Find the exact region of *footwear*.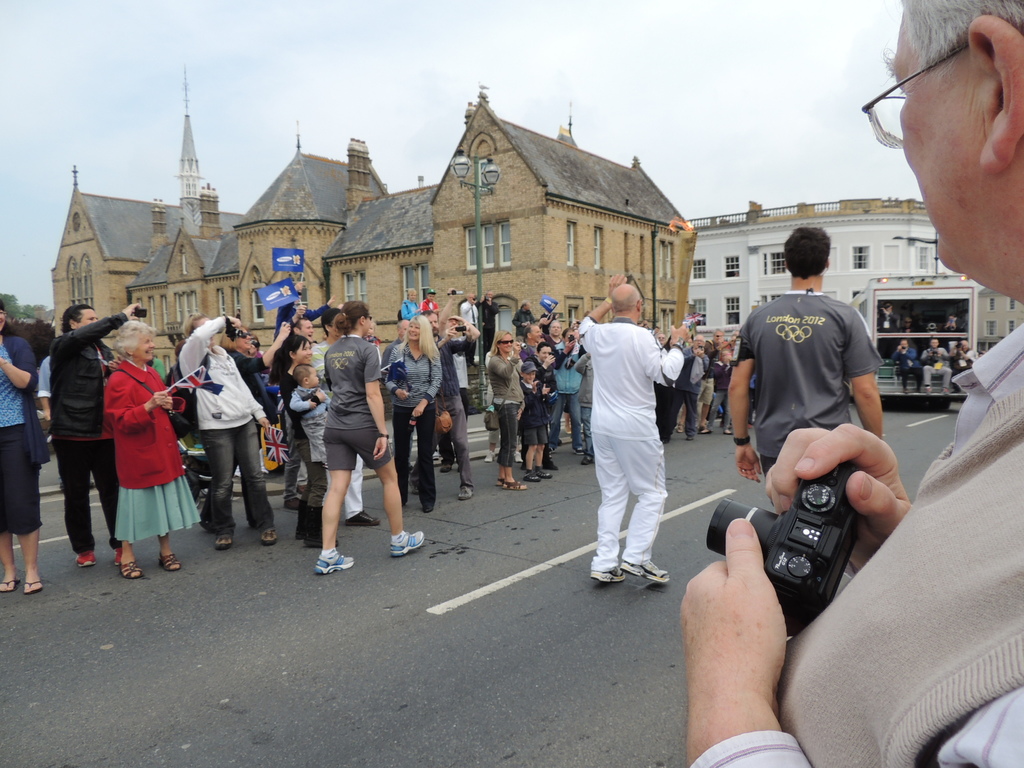
Exact region: locate(684, 435, 693, 439).
